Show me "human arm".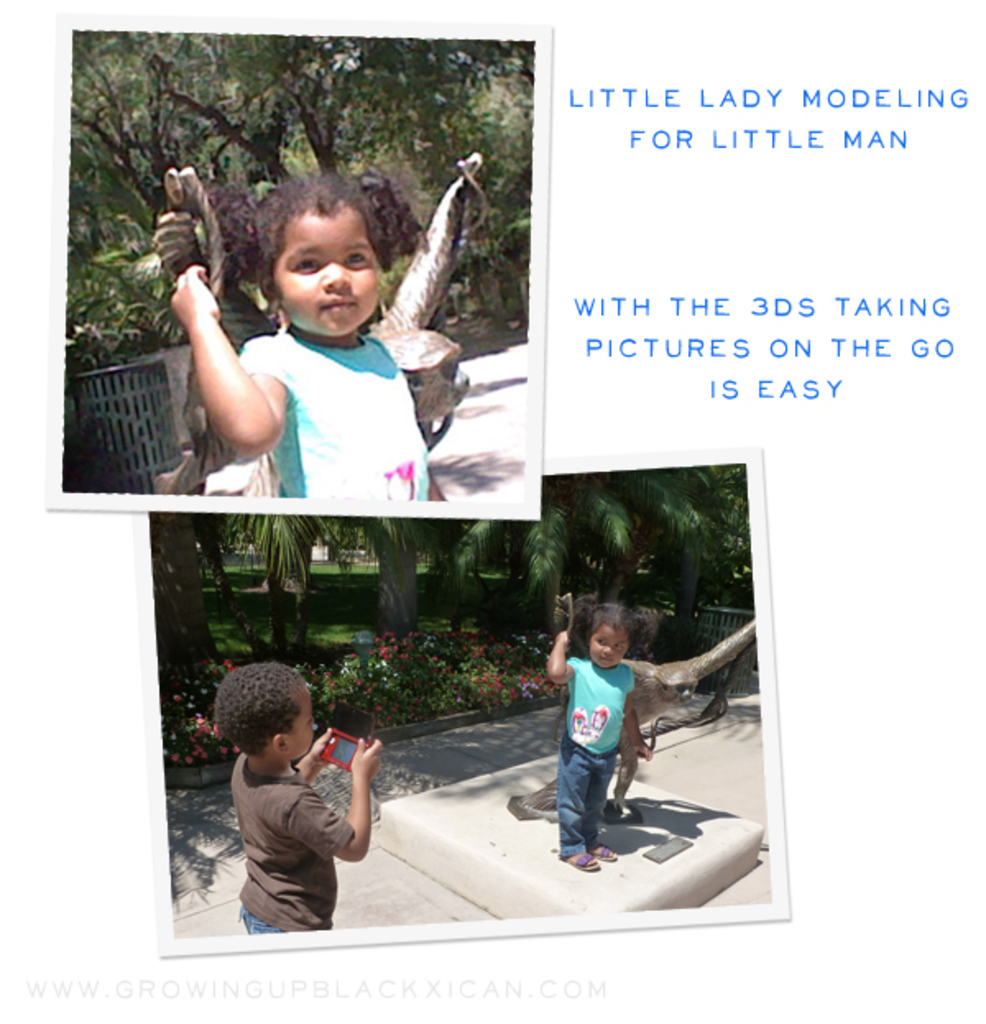
"human arm" is here: <box>549,634,574,684</box>.
